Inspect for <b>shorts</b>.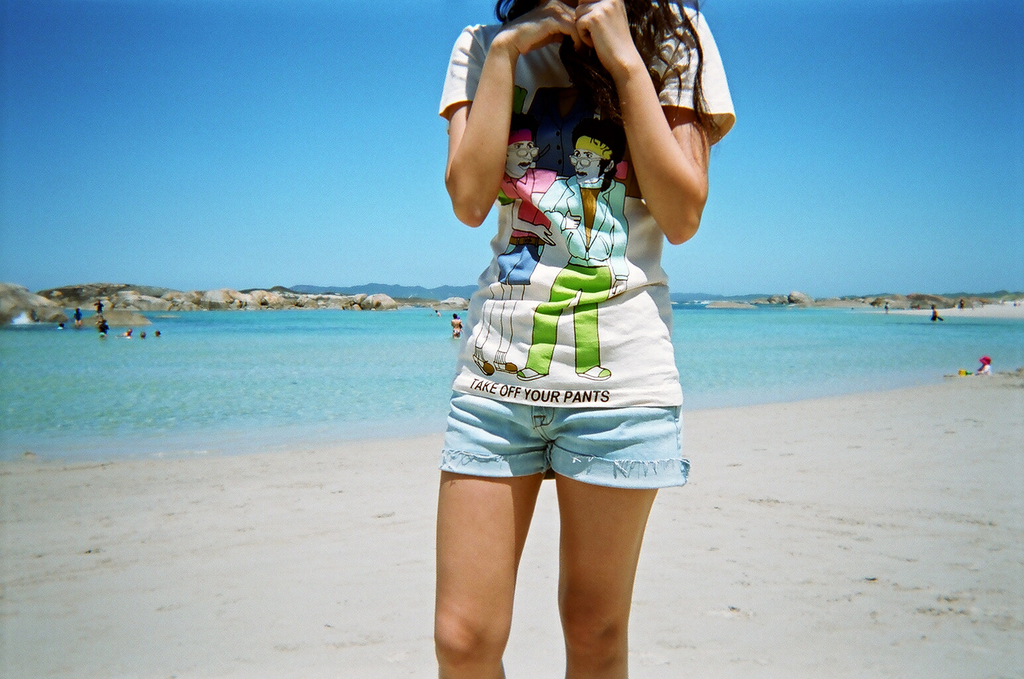
Inspection: [437,389,687,491].
